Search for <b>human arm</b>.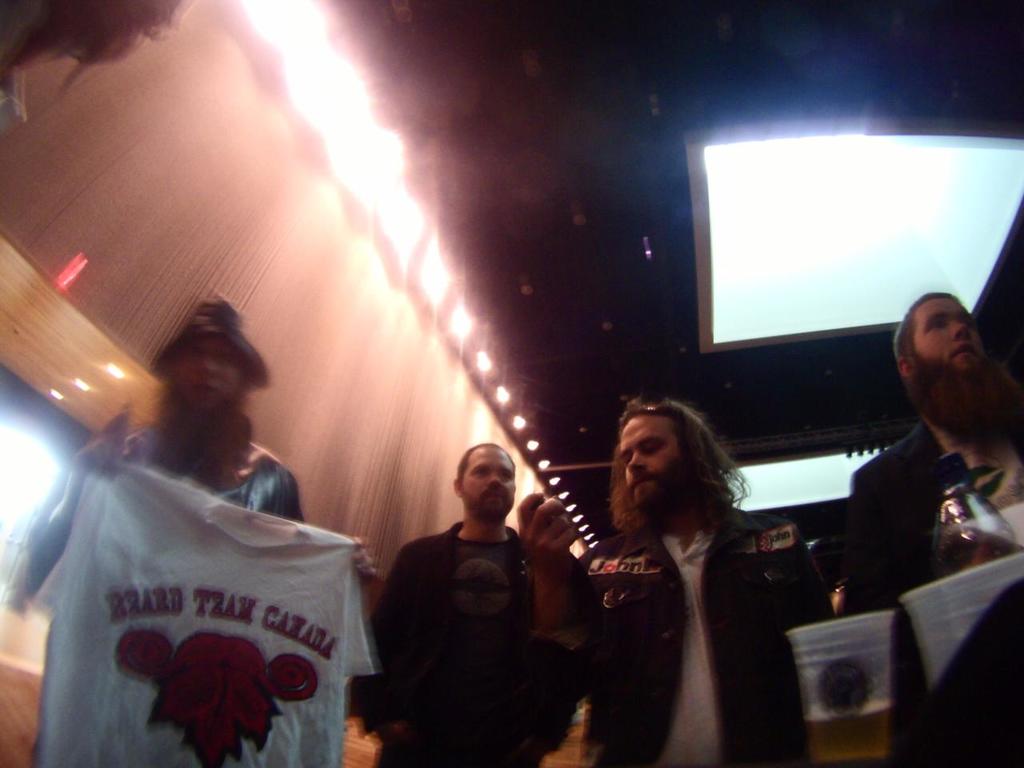
Found at rect(354, 534, 375, 593).
